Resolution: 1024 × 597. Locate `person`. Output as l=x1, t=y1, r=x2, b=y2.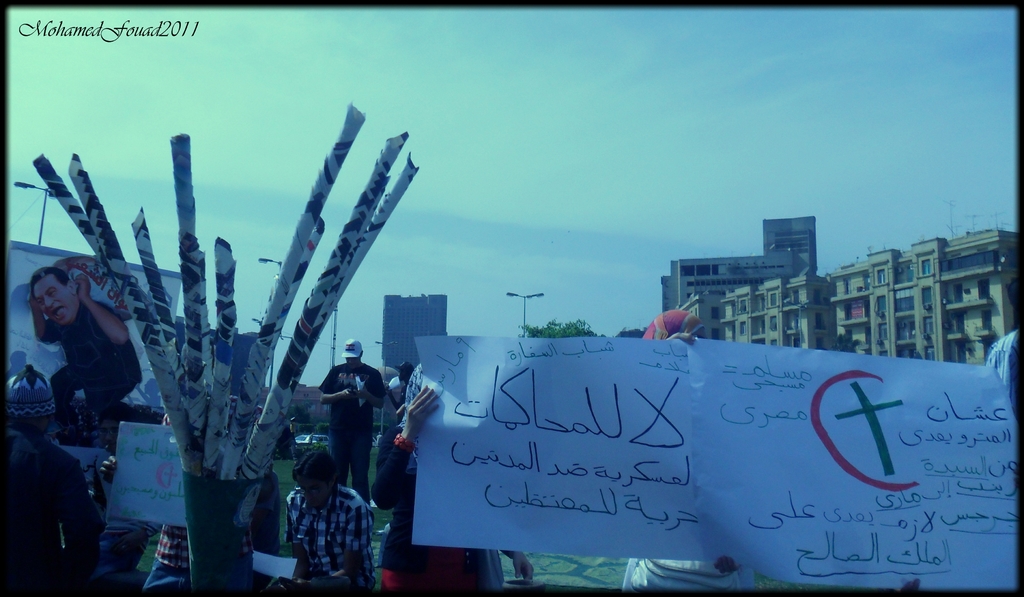
l=376, t=388, r=538, b=596.
